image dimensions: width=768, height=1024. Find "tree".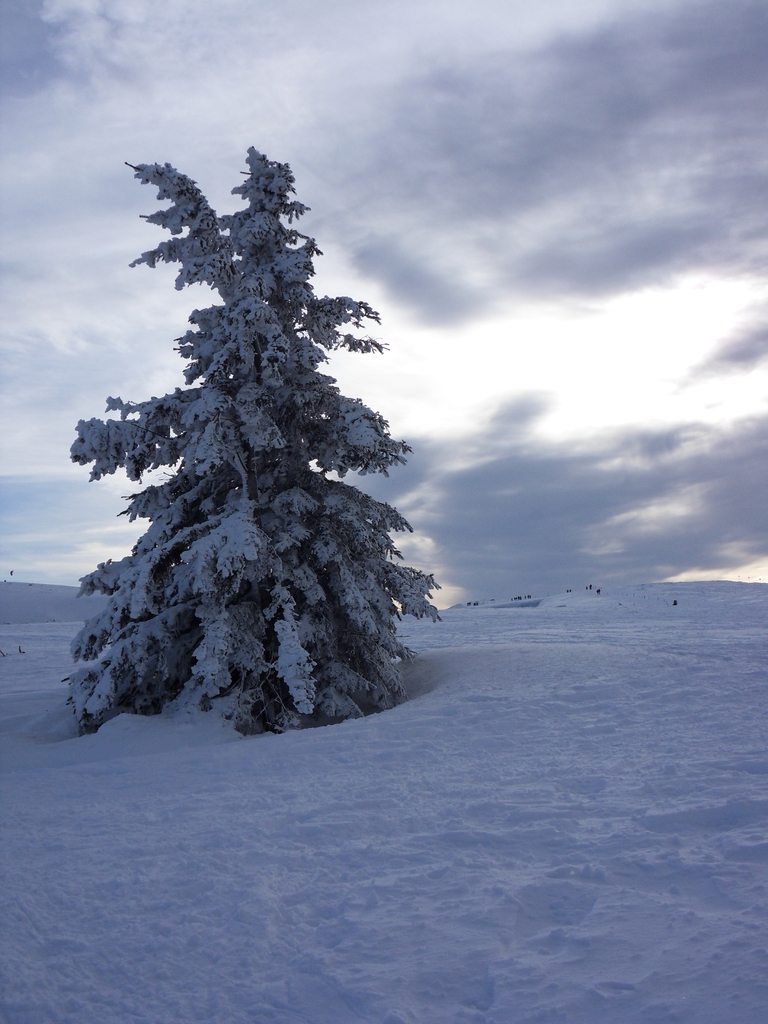
pyautogui.locateOnScreen(59, 132, 438, 737).
